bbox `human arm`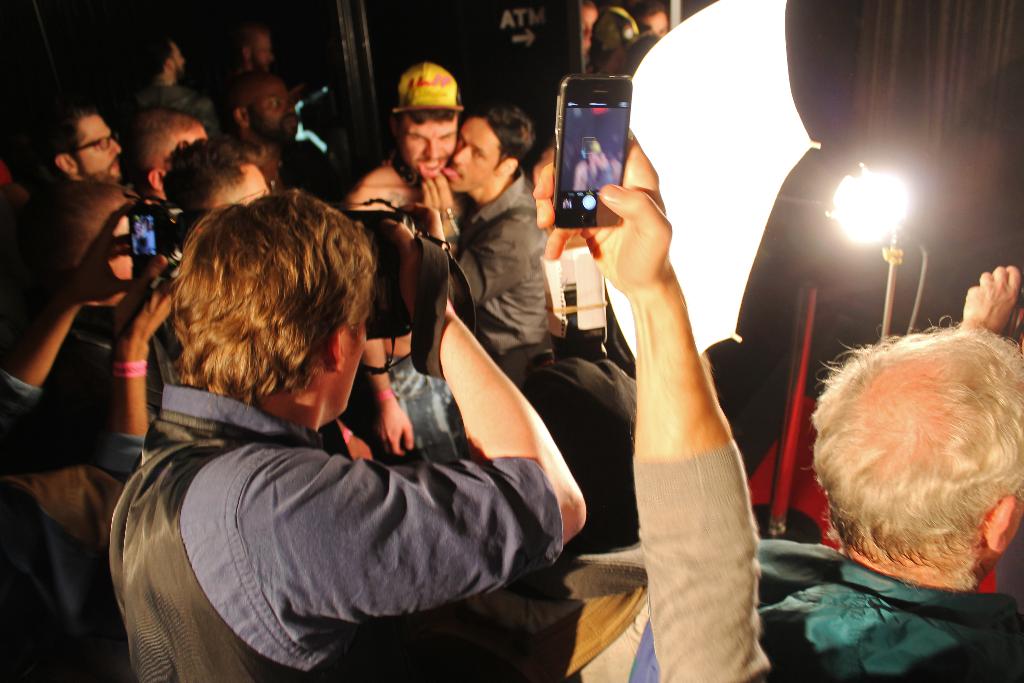
bbox(0, 193, 172, 461)
